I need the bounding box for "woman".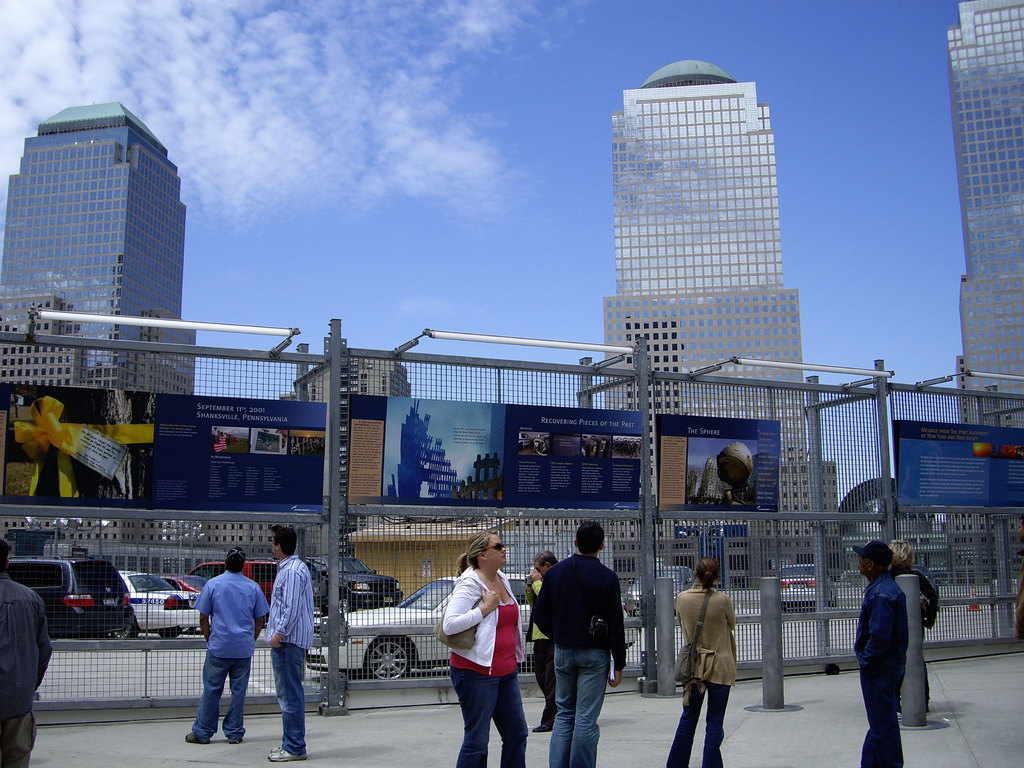
Here it is: <box>434,547,526,760</box>.
